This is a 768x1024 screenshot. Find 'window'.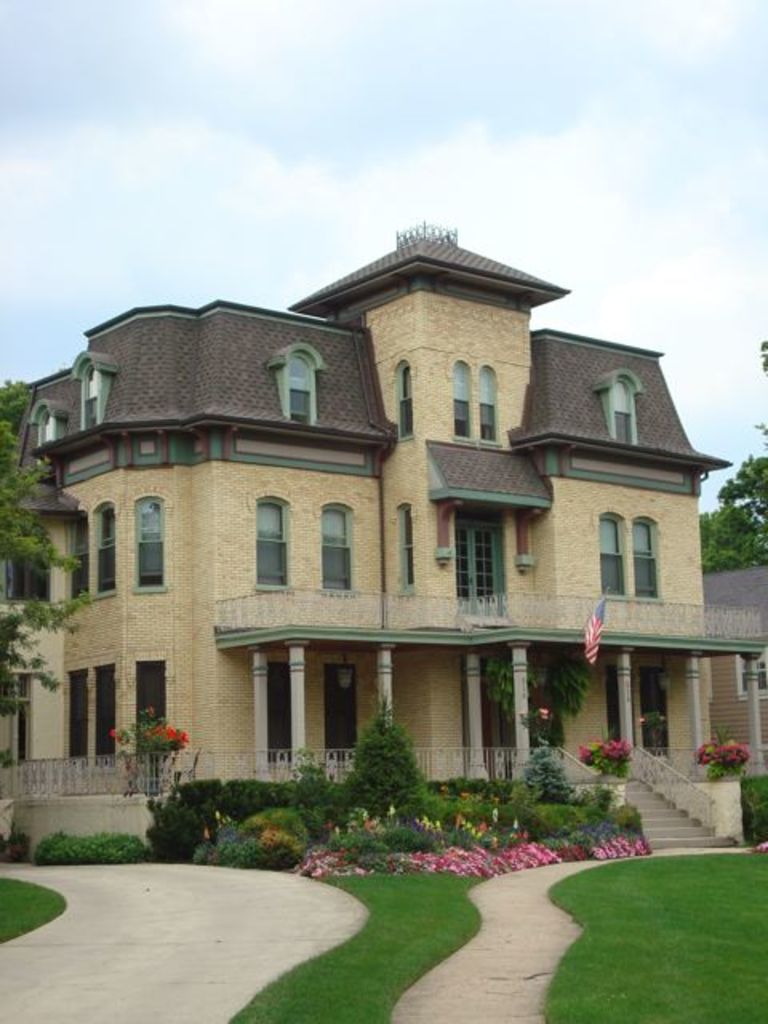
Bounding box: locate(611, 374, 642, 443).
